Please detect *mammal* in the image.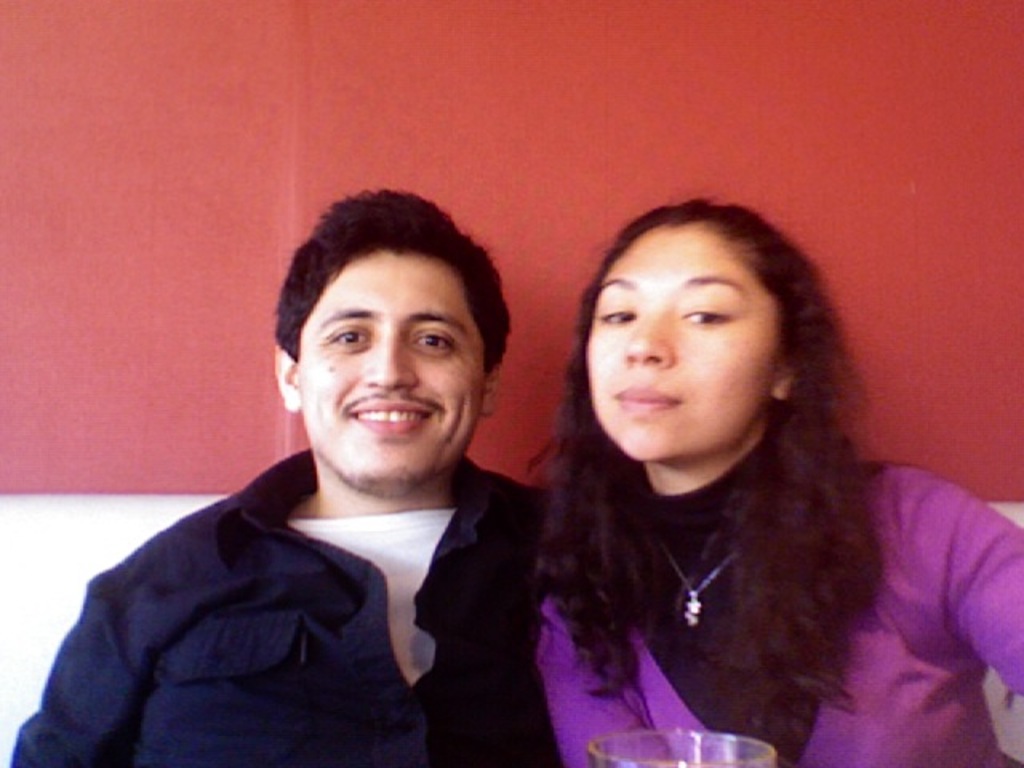
(442, 168, 957, 767).
